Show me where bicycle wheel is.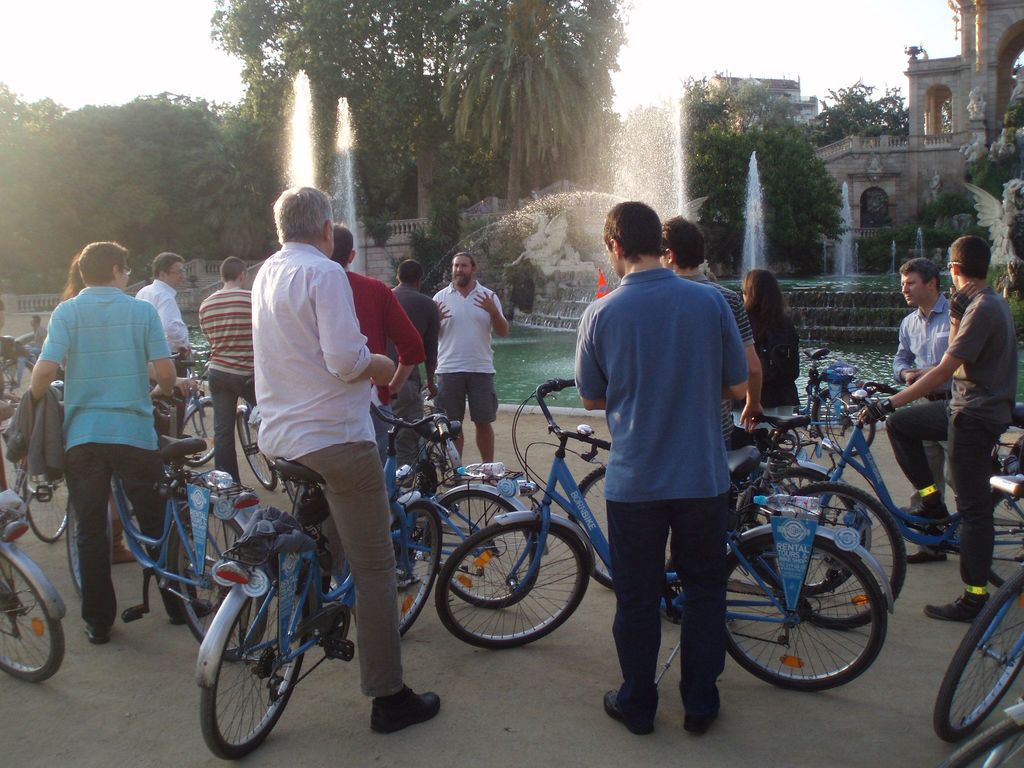
bicycle wheel is at (x1=761, y1=479, x2=913, y2=621).
